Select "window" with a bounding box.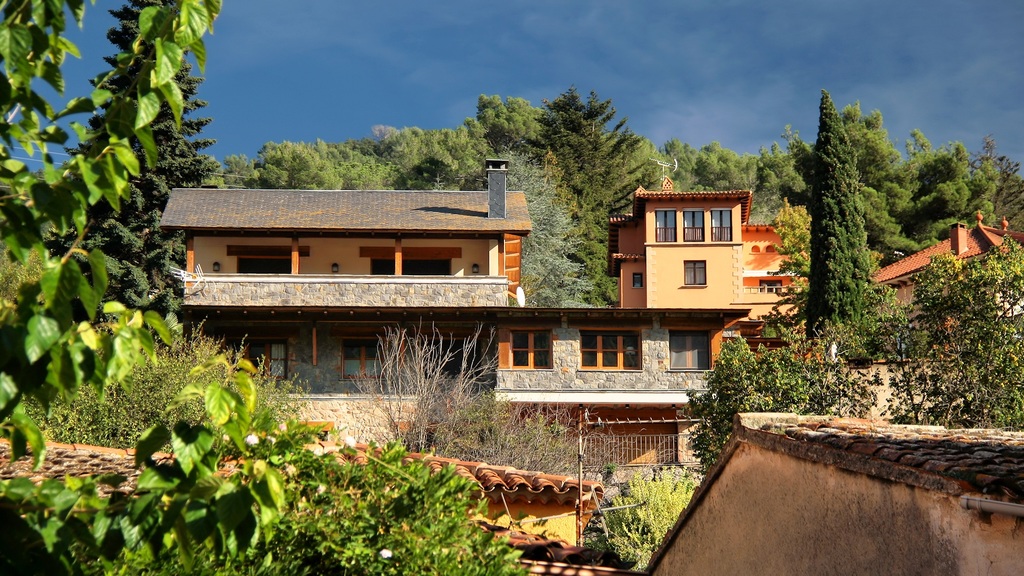
detection(507, 325, 554, 371).
